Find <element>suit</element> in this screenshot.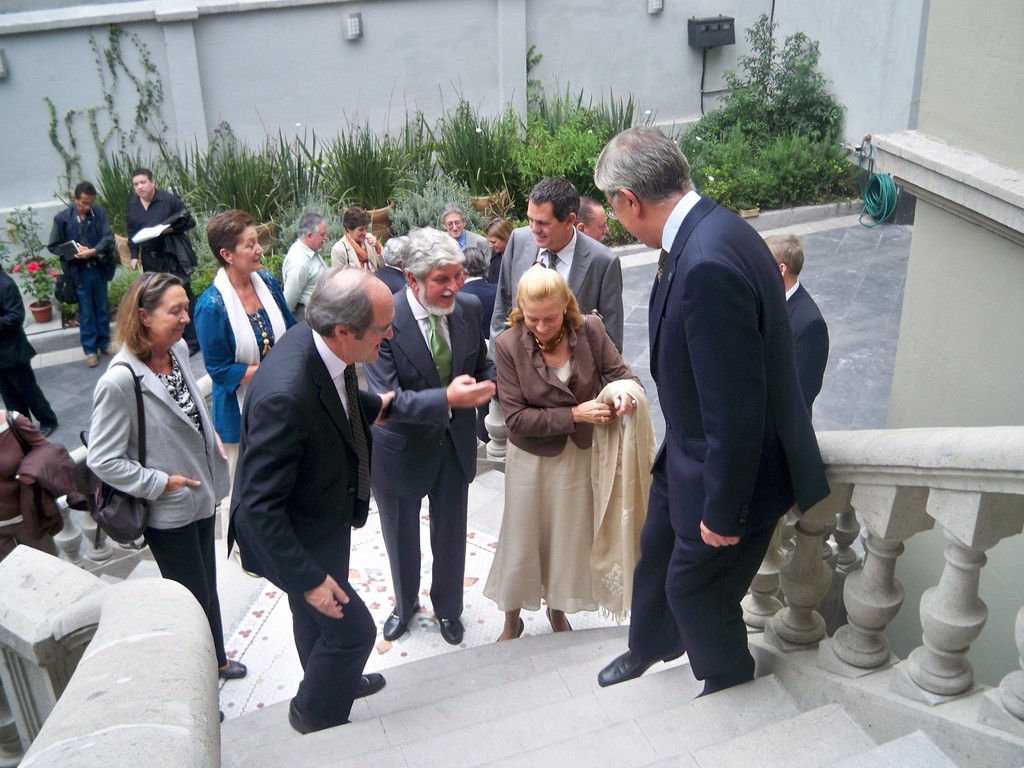
The bounding box for <element>suit</element> is left=457, top=275, right=500, bottom=329.
